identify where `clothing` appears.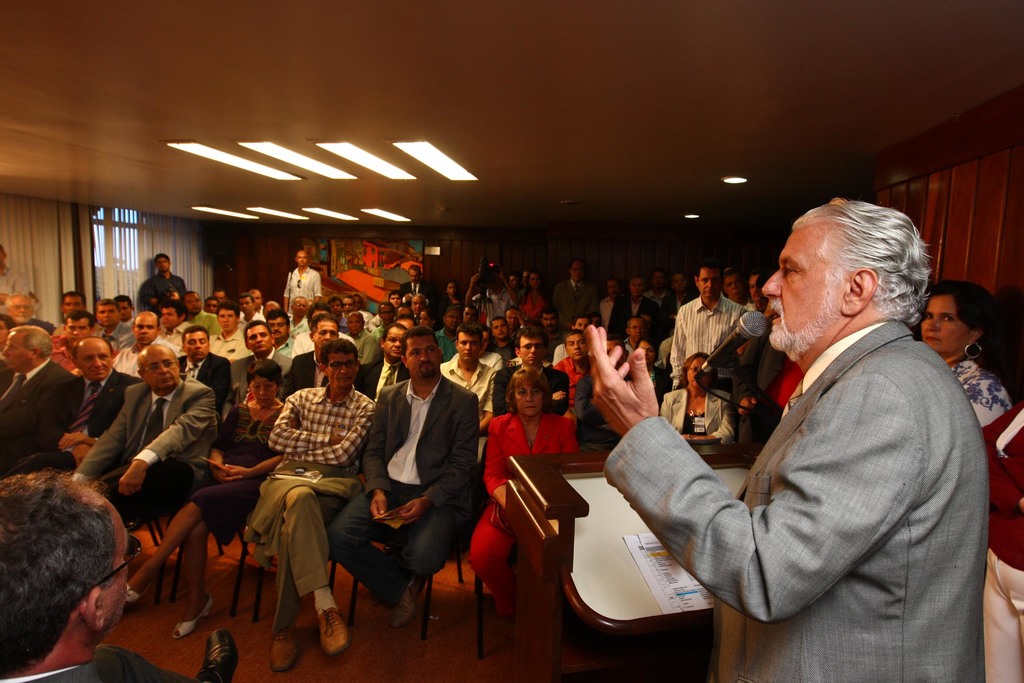
Appears at bbox=(93, 324, 136, 346).
